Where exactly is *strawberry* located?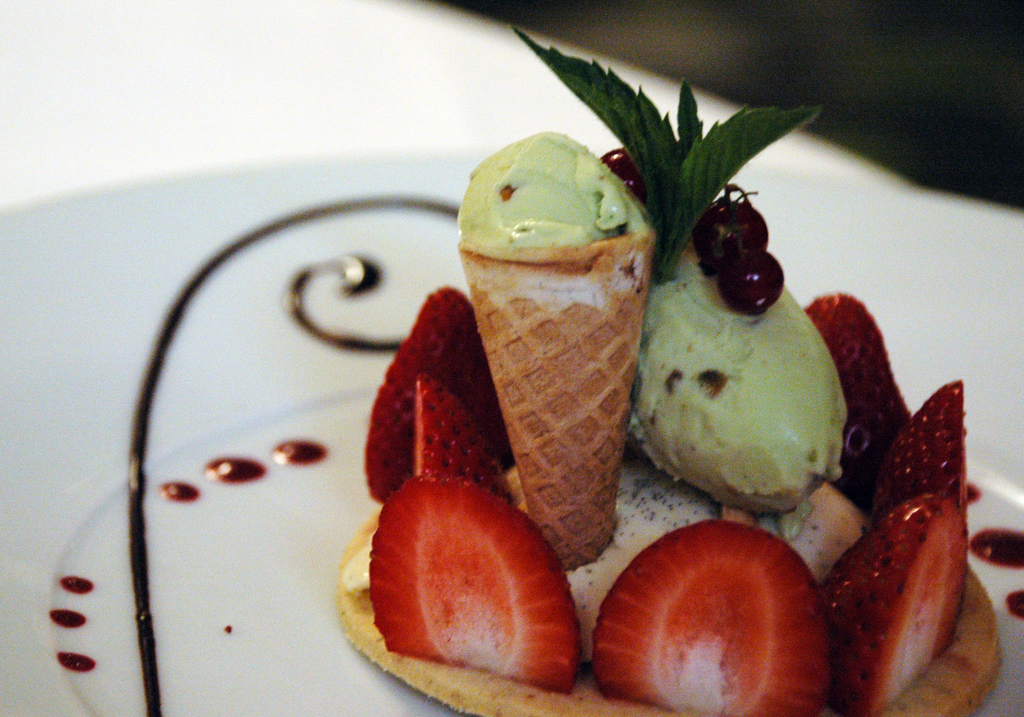
Its bounding box is 364, 470, 579, 693.
